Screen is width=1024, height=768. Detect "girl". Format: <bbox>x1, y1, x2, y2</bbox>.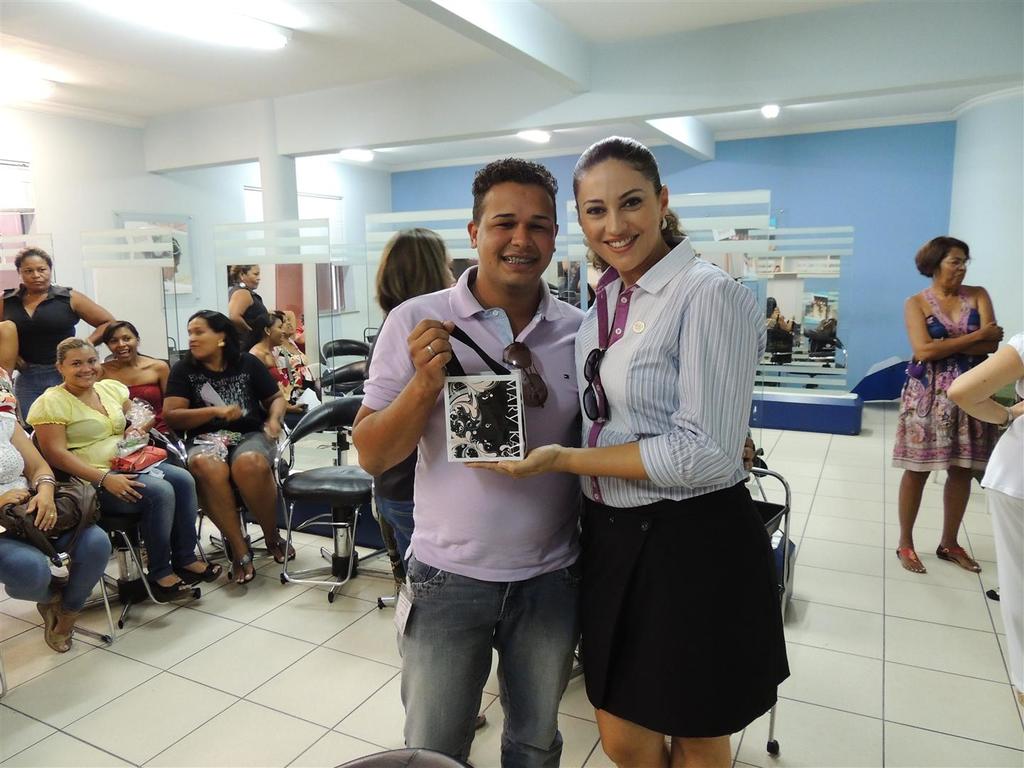
<bbox>466, 139, 791, 767</bbox>.
